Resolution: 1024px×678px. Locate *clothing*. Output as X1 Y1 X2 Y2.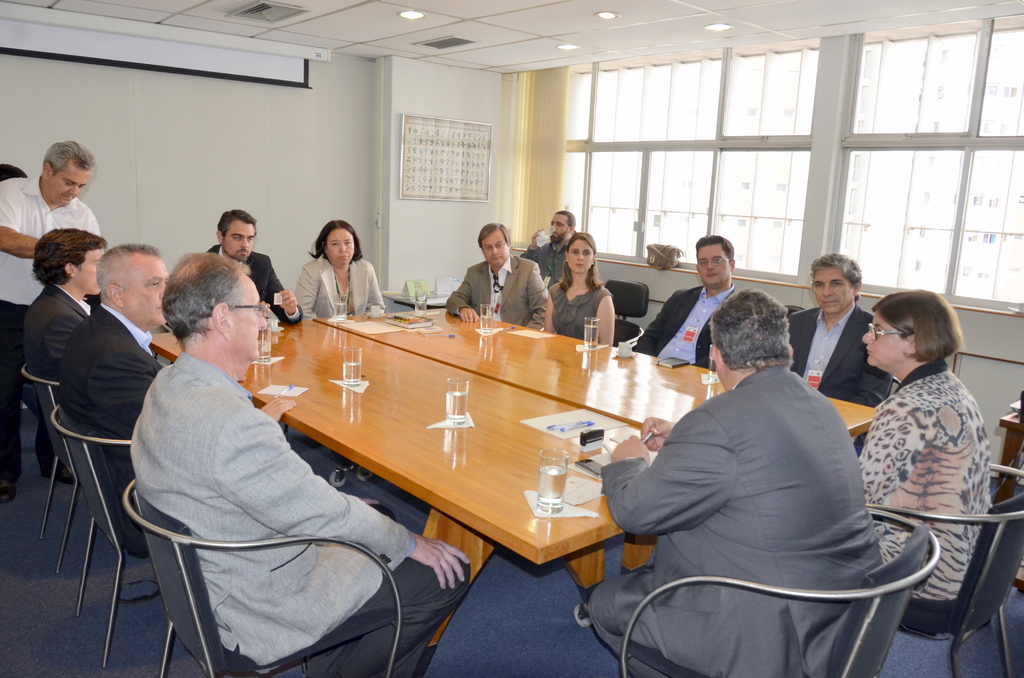
449 255 555 332.
